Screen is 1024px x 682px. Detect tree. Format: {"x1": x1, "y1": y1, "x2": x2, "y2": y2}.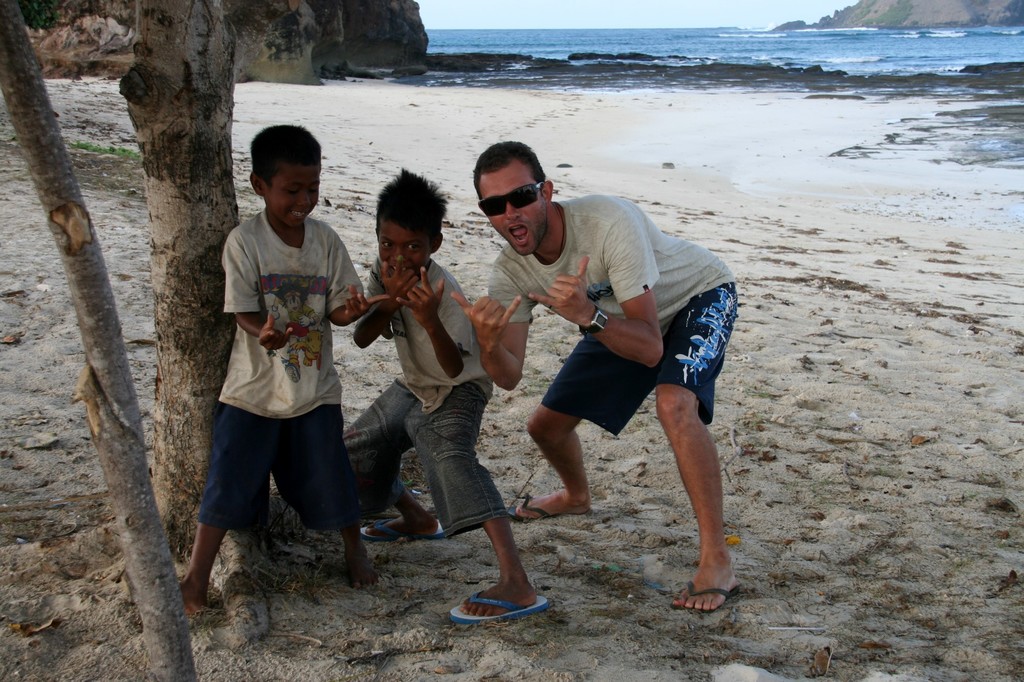
{"x1": 0, "y1": 0, "x2": 422, "y2": 661}.
